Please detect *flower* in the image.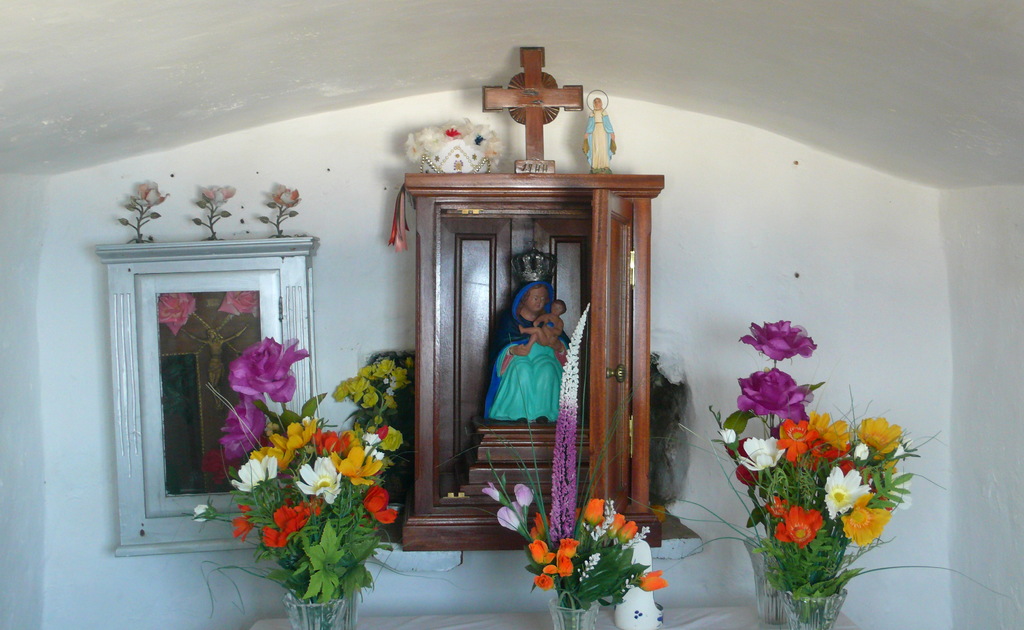
{"left": 657, "top": 348, "right": 689, "bottom": 384}.
